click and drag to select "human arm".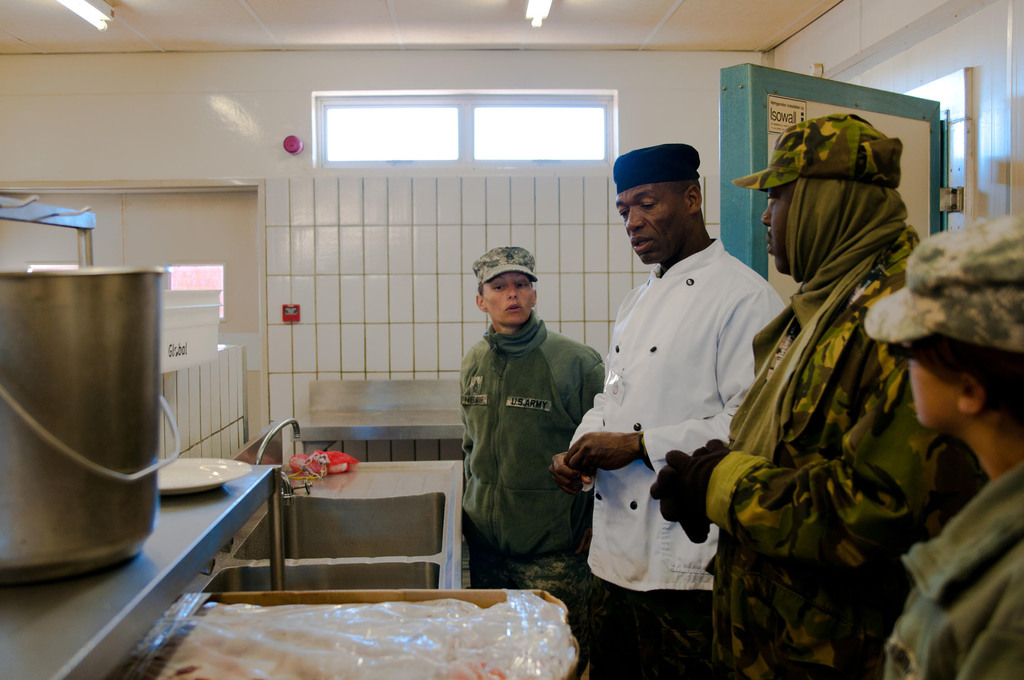
Selection: <box>940,555,1023,679</box>.
